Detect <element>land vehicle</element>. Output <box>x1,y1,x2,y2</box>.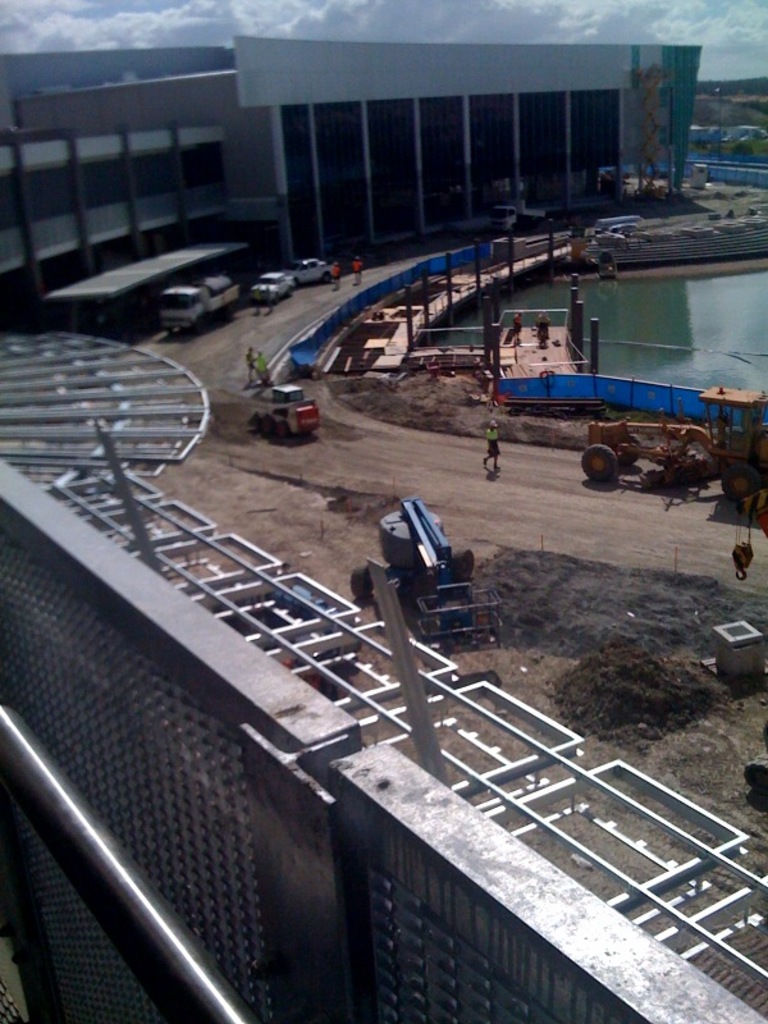
<box>159,280,247,337</box>.
